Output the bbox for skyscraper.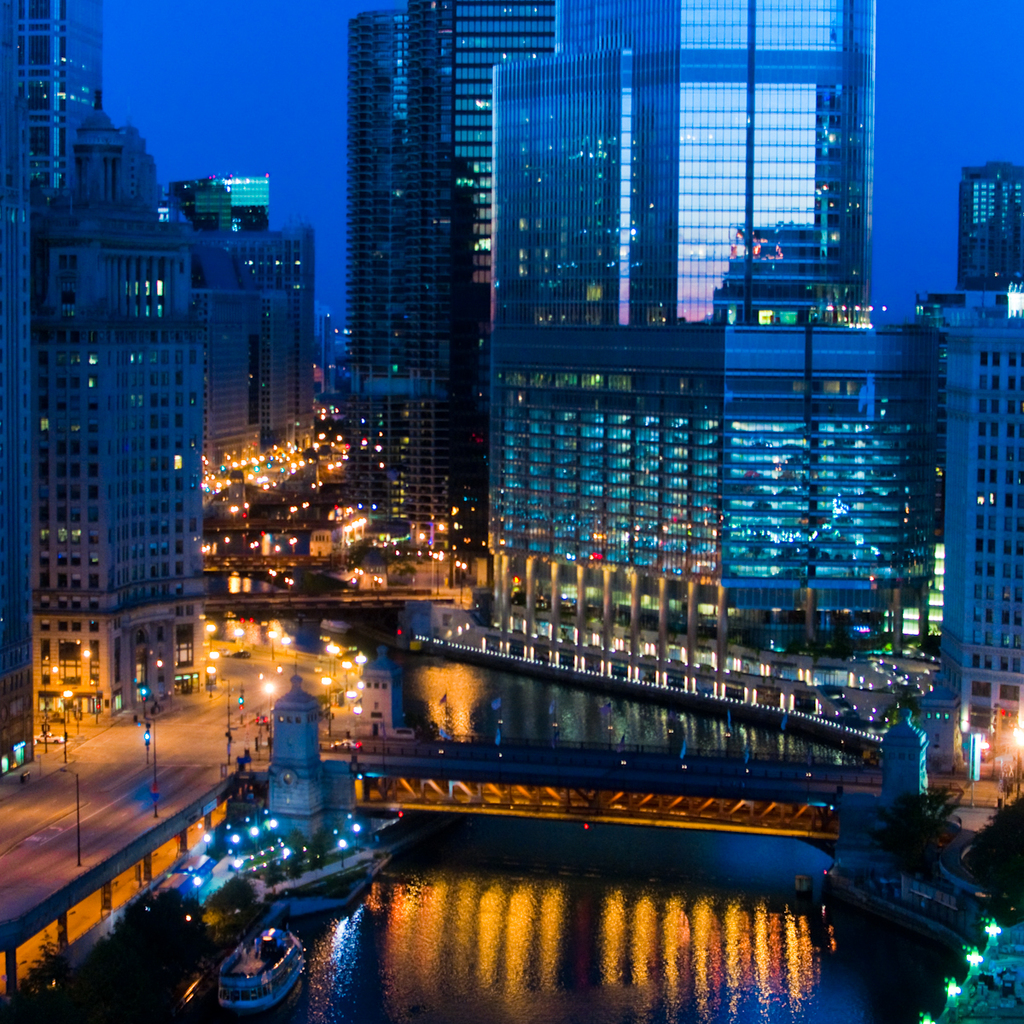
bbox=(0, 0, 119, 201).
